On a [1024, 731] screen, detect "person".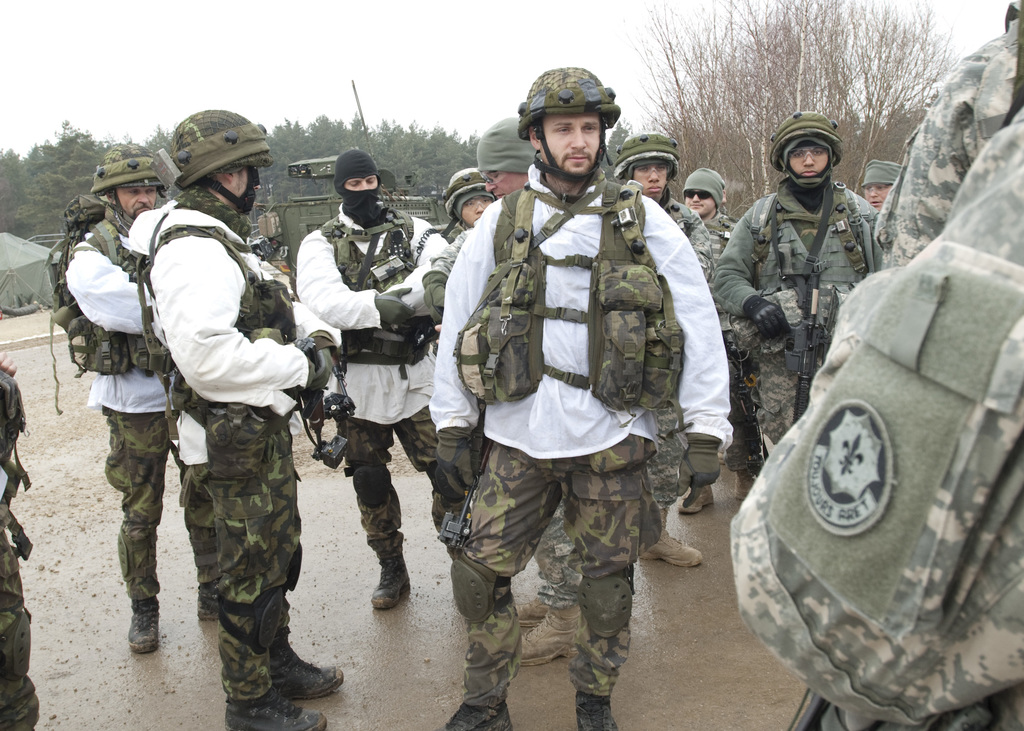
box=[597, 134, 724, 565].
